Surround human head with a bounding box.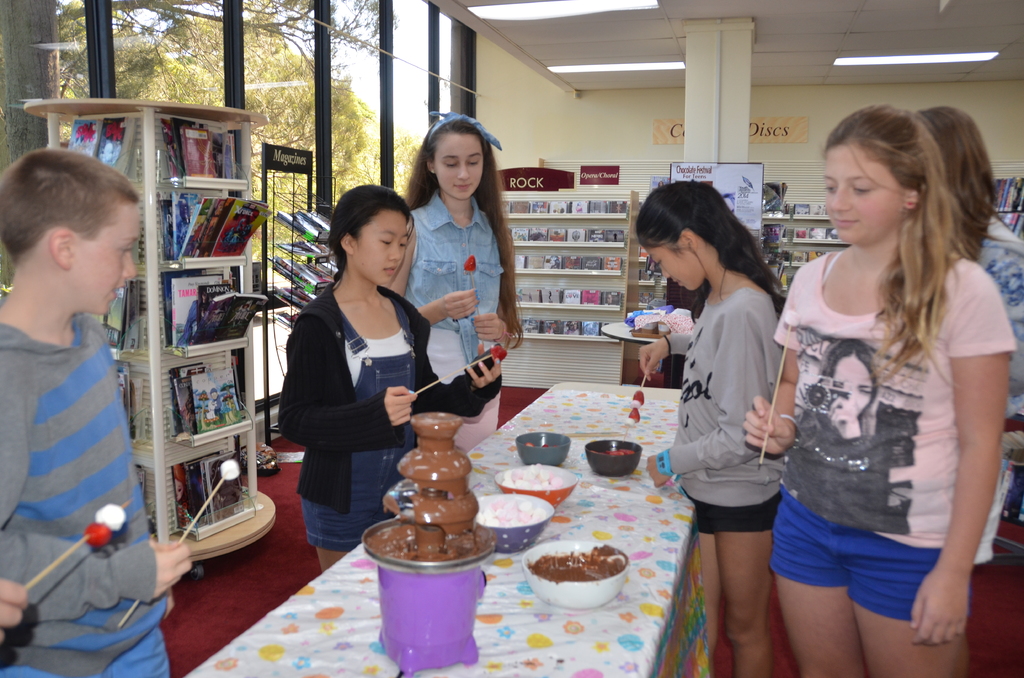
bbox=(422, 115, 495, 200).
